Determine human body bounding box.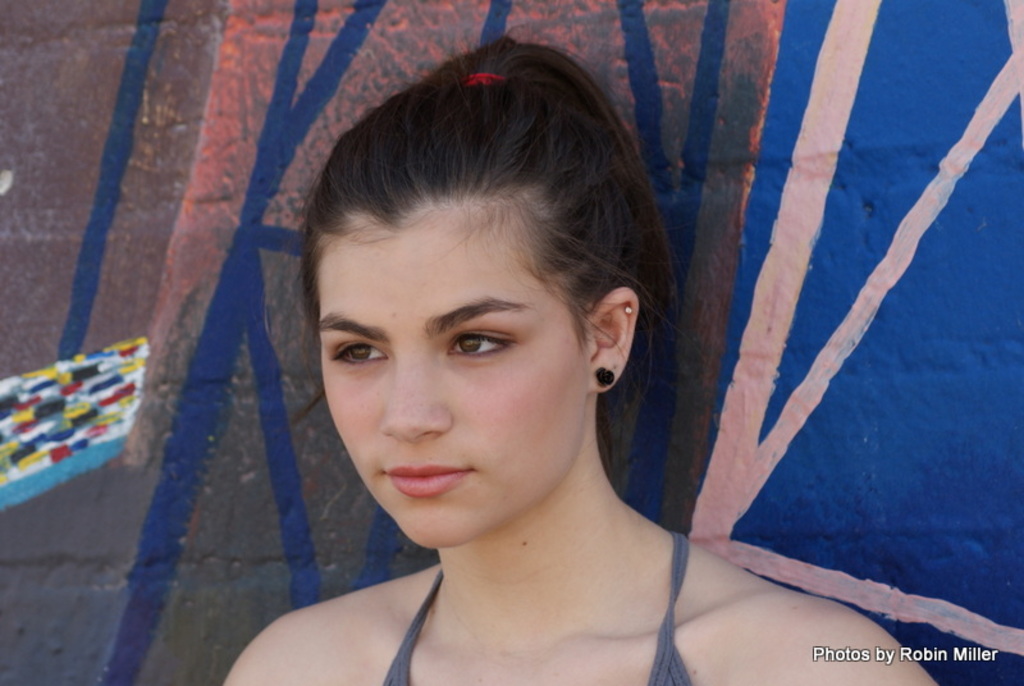
Determined: 192/74/865/685.
